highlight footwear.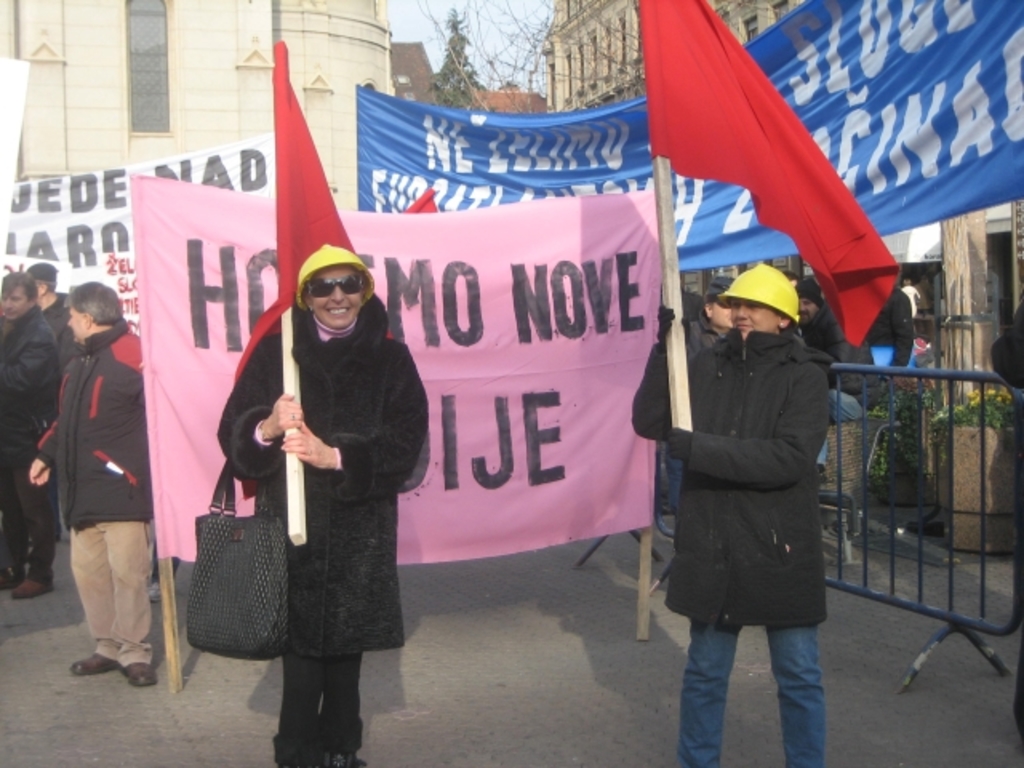
Highlighted region: bbox=(120, 666, 158, 690).
